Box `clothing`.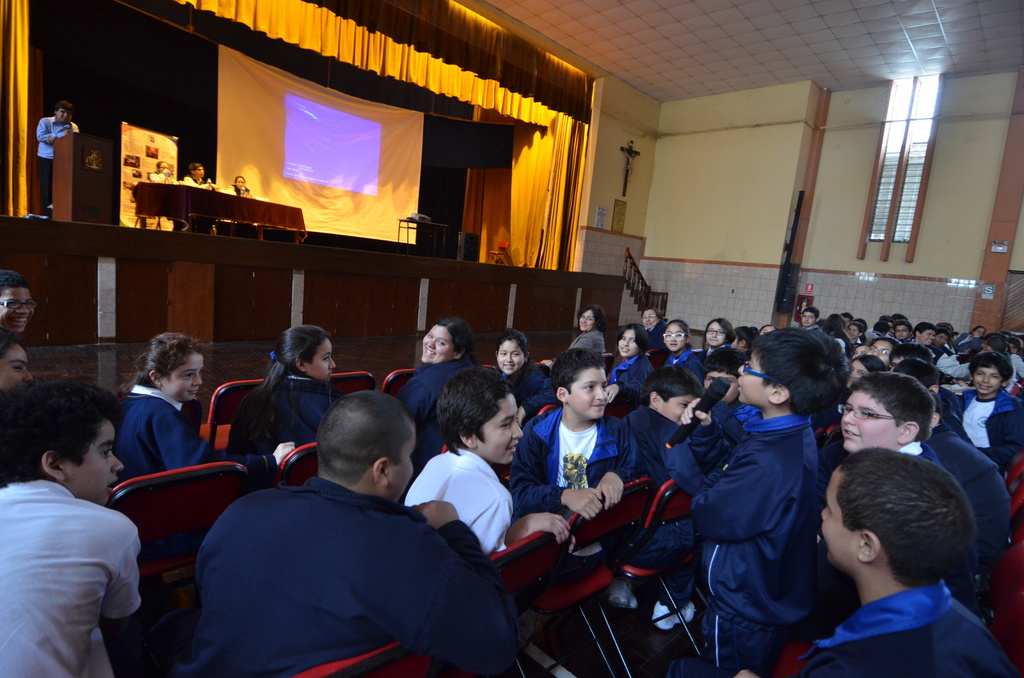
(left=937, top=352, right=972, bottom=377).
